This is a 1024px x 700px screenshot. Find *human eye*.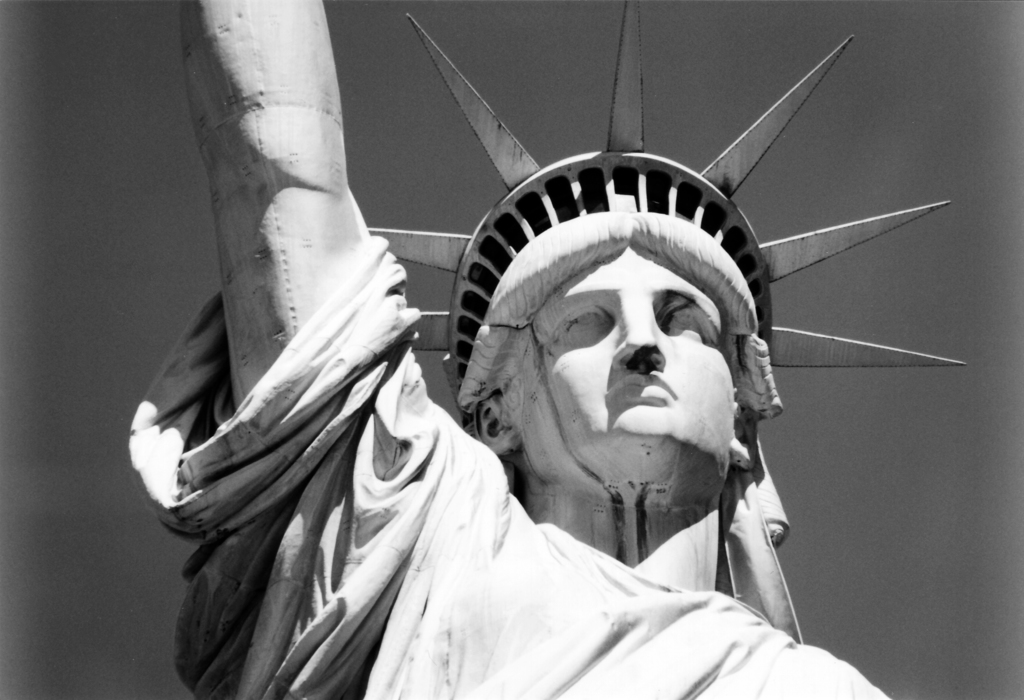
Bounding box: bbox=[664, 304, 717, 336].
